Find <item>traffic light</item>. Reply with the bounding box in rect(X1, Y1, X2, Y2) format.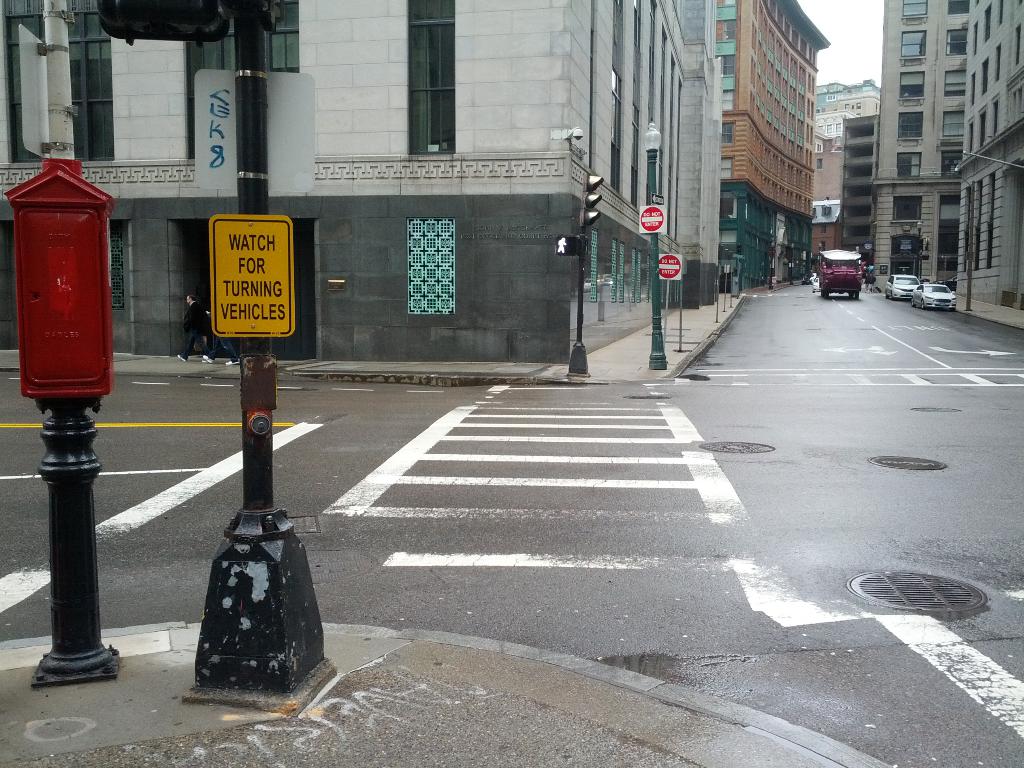
rect(737, 243, 742, 254).
